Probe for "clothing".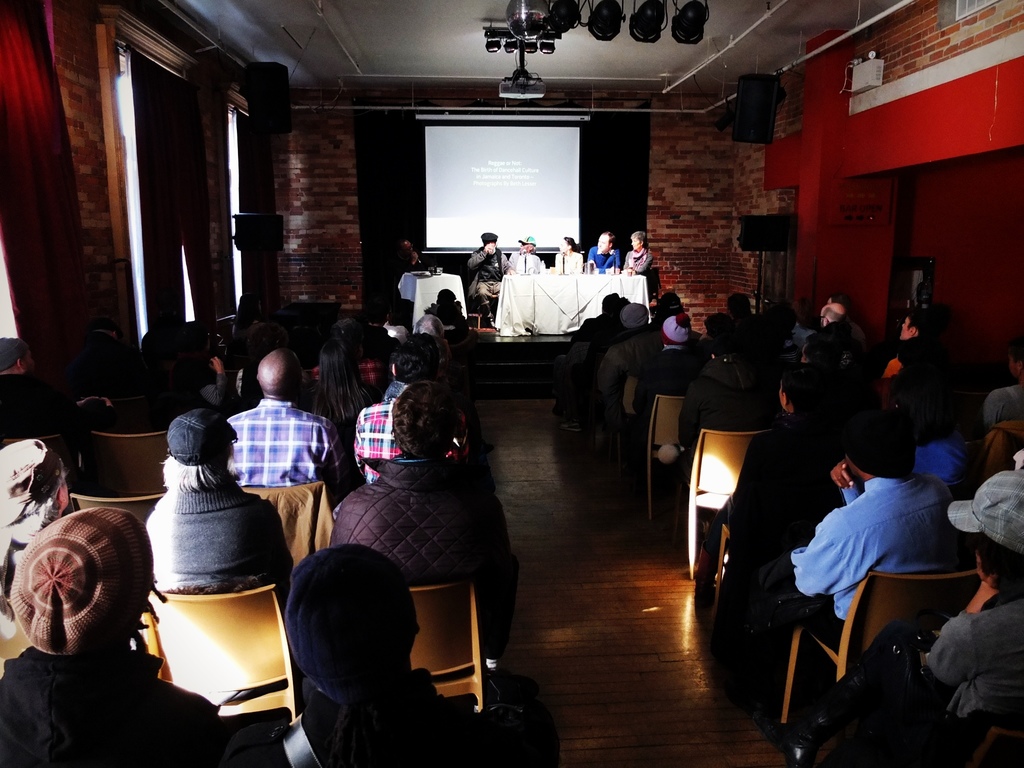
Probe result: bbox=[326, 456, 520, 664].
